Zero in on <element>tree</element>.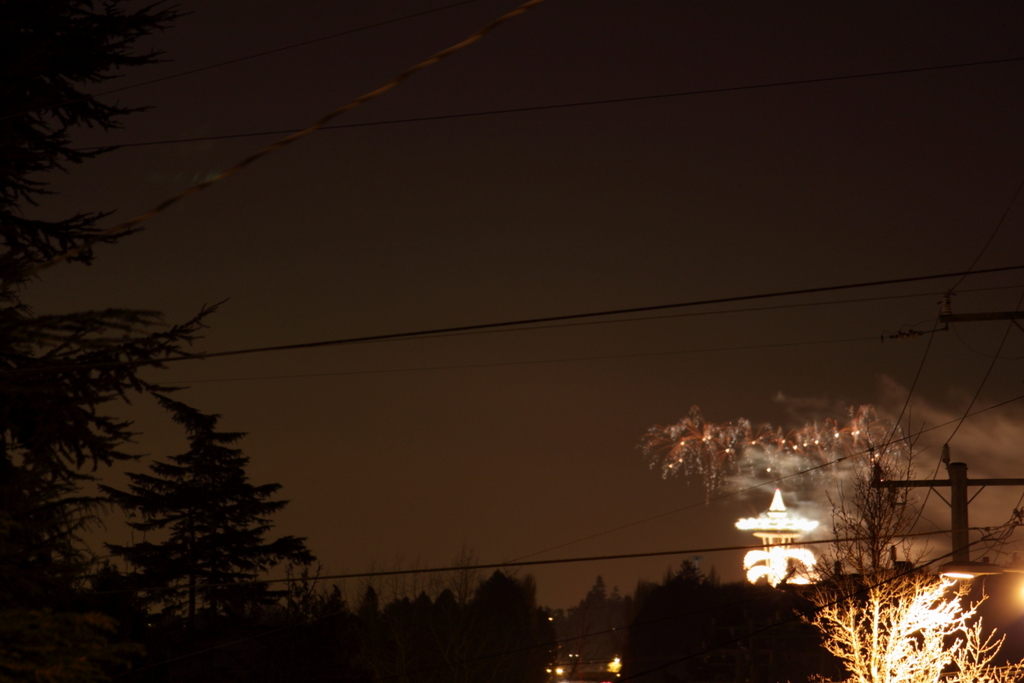
Zeroed in: [783,558,1023,682].
